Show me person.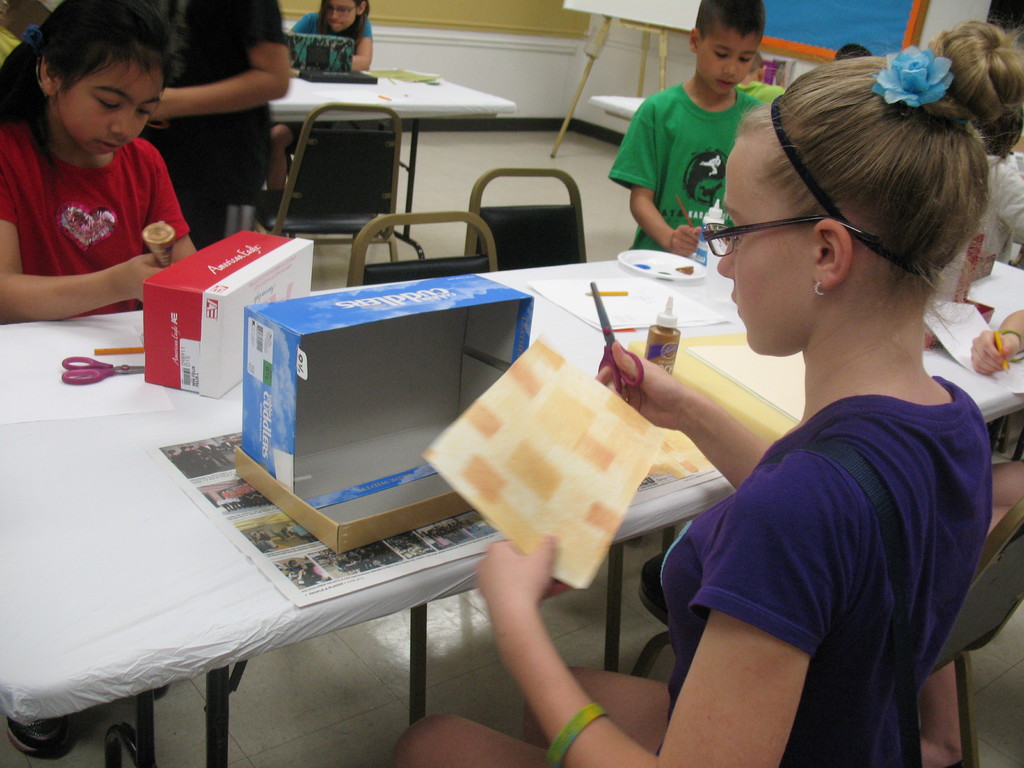
person is here: (0,0,196,762).
